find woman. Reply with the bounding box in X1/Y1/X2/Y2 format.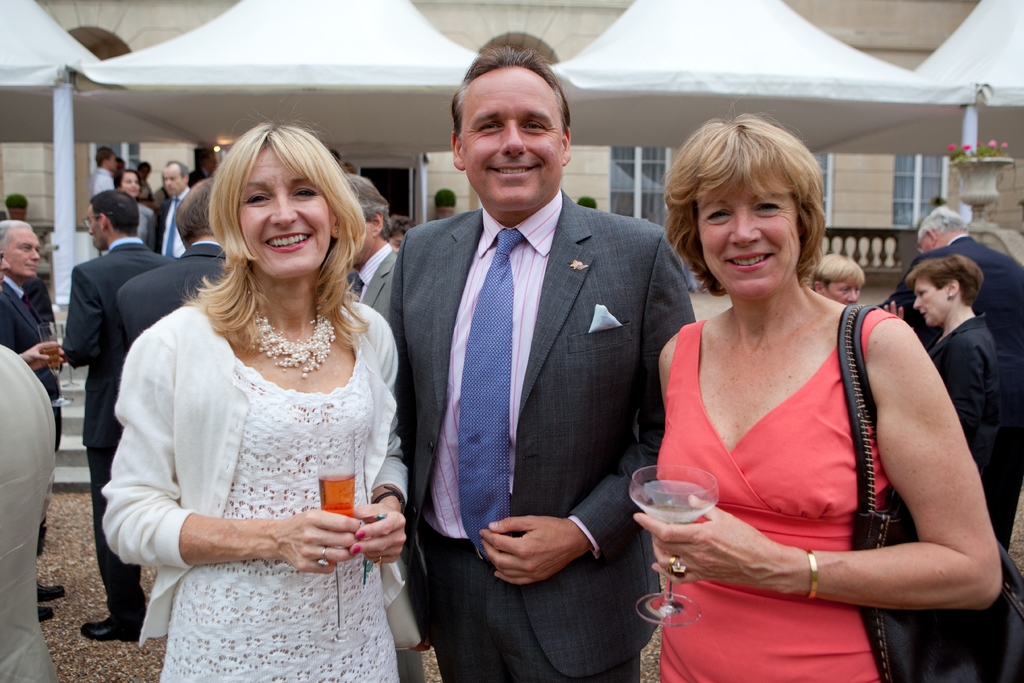
655/111/1003/682.
